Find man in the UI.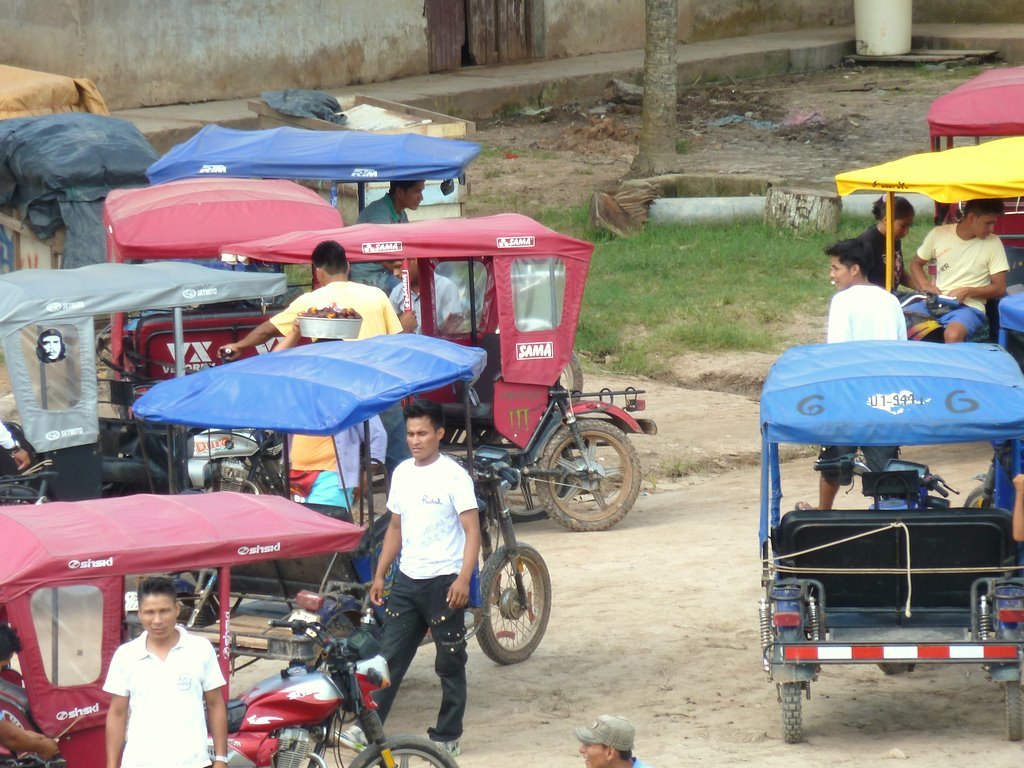
UI element at 577/713/650/767.
